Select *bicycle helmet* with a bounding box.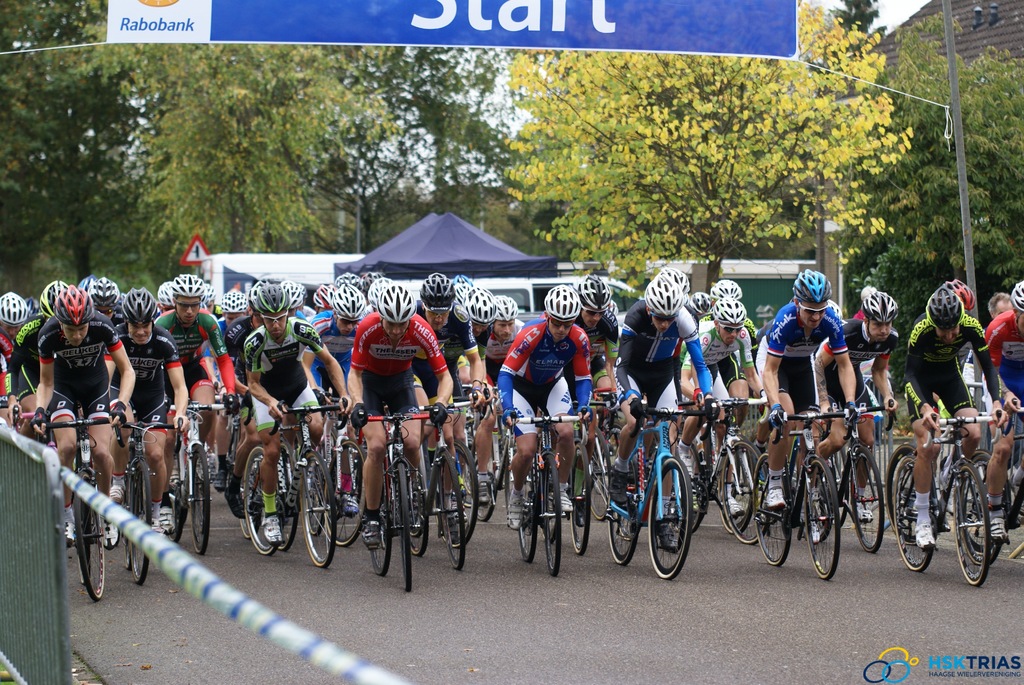
box(467, 286, 494, 323).
